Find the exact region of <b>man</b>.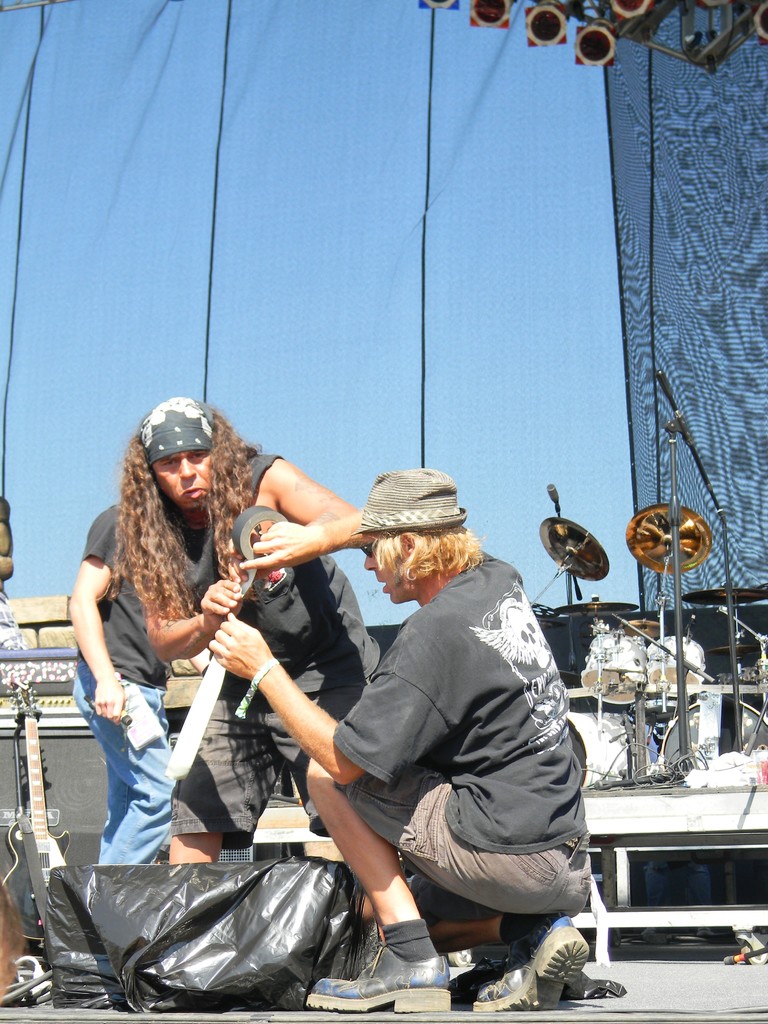
Exact region: bbox=(67, 486, 176, 863).
